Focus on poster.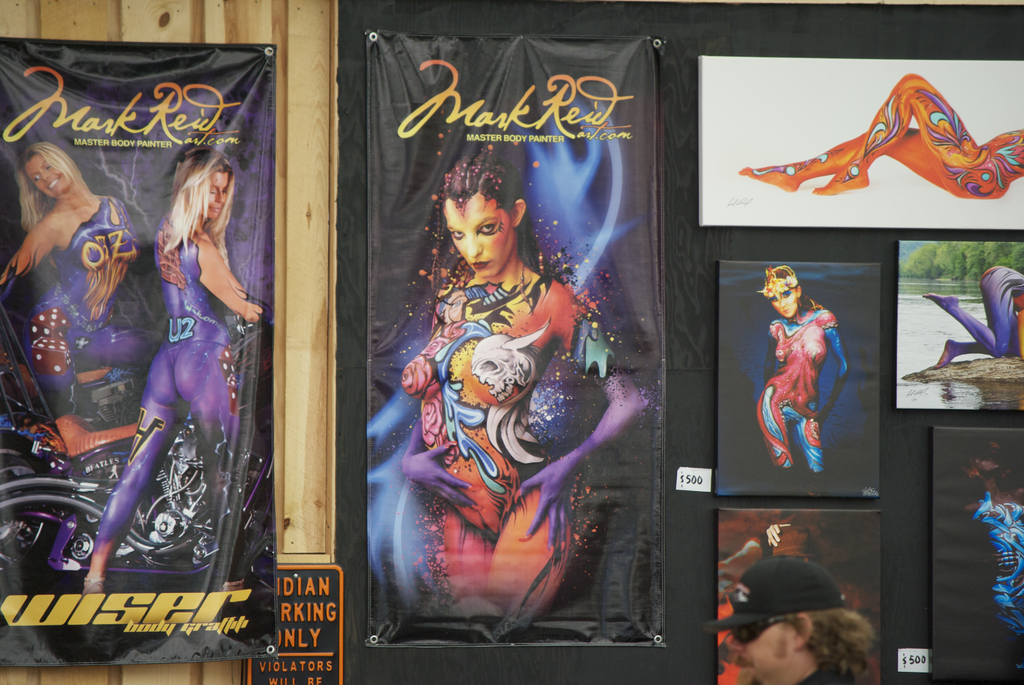
Focused at BBox(713, 503, 878, 684).
